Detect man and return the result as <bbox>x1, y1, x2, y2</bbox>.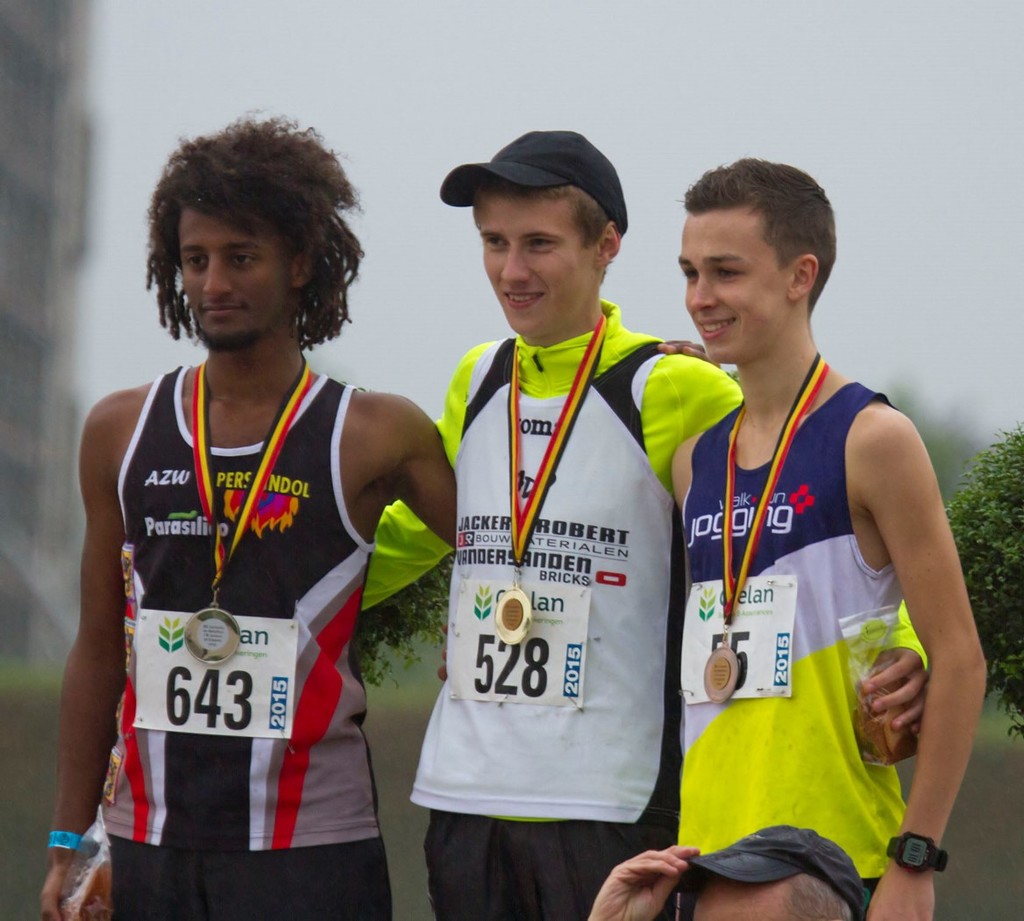
<bbox>116, 124, 941, 920</bbox>.
